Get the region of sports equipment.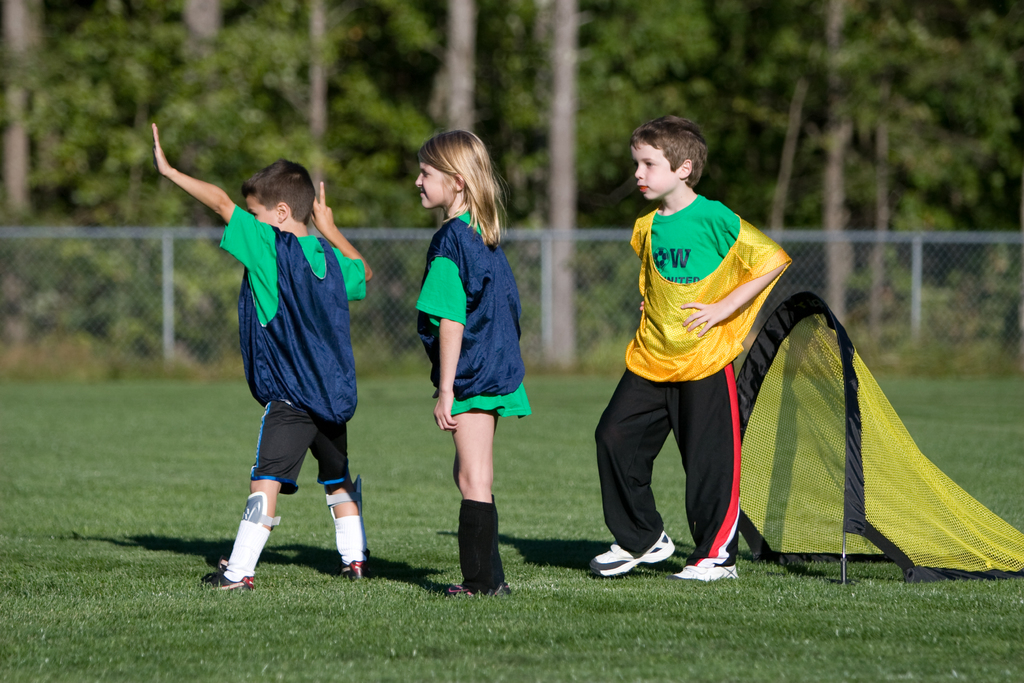
[left=588, top=531, right=677, bottom=578].
